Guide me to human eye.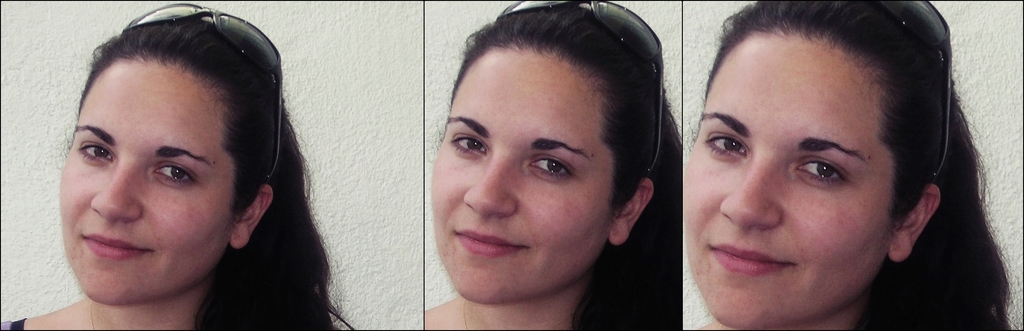
Guidance: pyautogui.locateOnScreen(155, 161, 194, 183).
